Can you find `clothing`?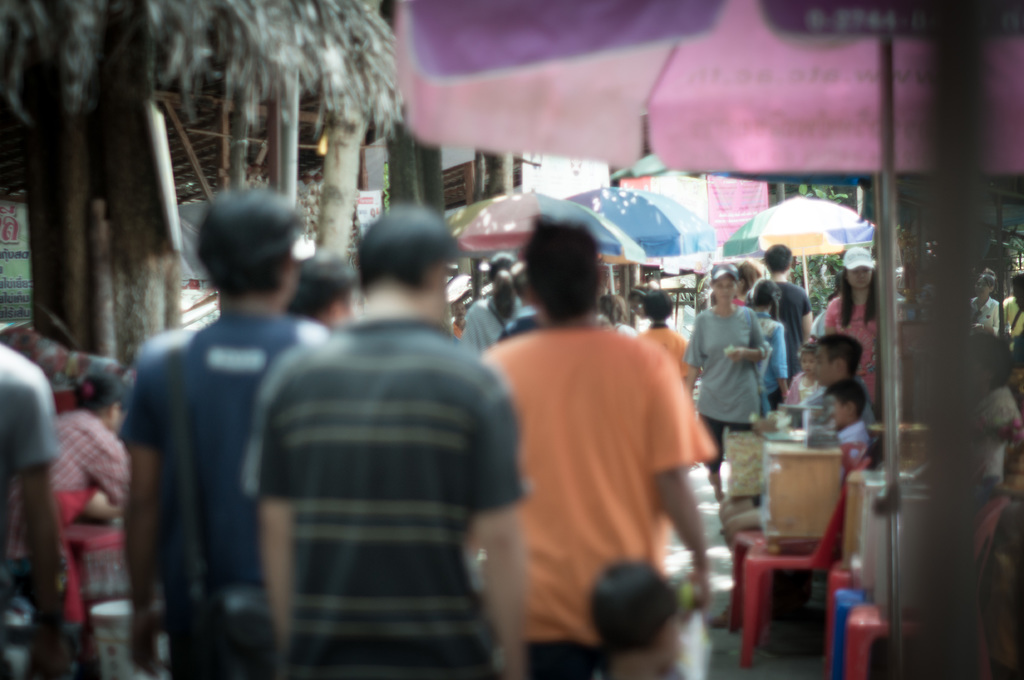
Yes, bounding box: BBox(762, 367, 879, 493).
